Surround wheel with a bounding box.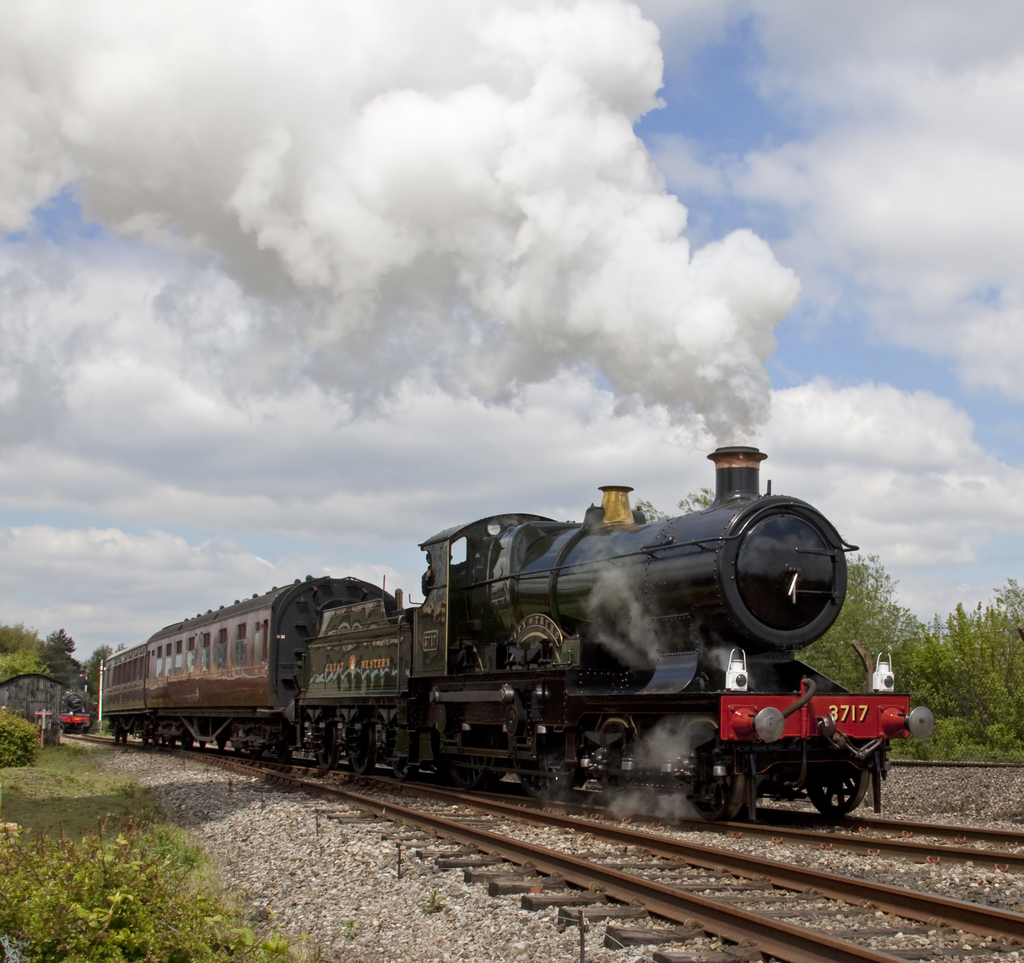
x1=392, y1=761, x2=423, y2=782.
